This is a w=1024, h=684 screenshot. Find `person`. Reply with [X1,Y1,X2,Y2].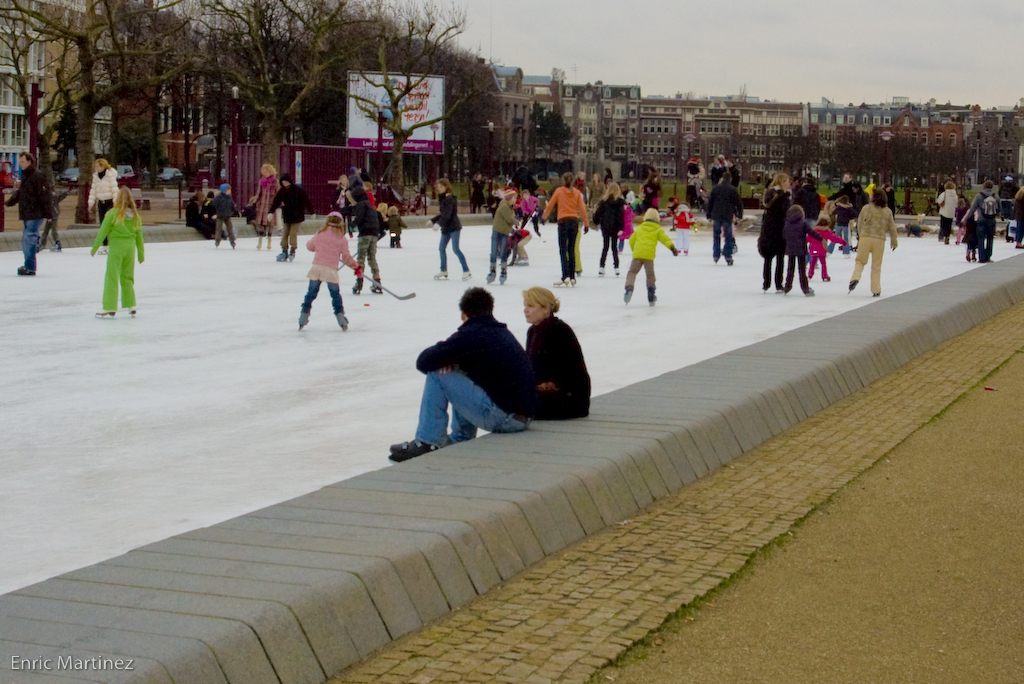
[490,181,517,286].
